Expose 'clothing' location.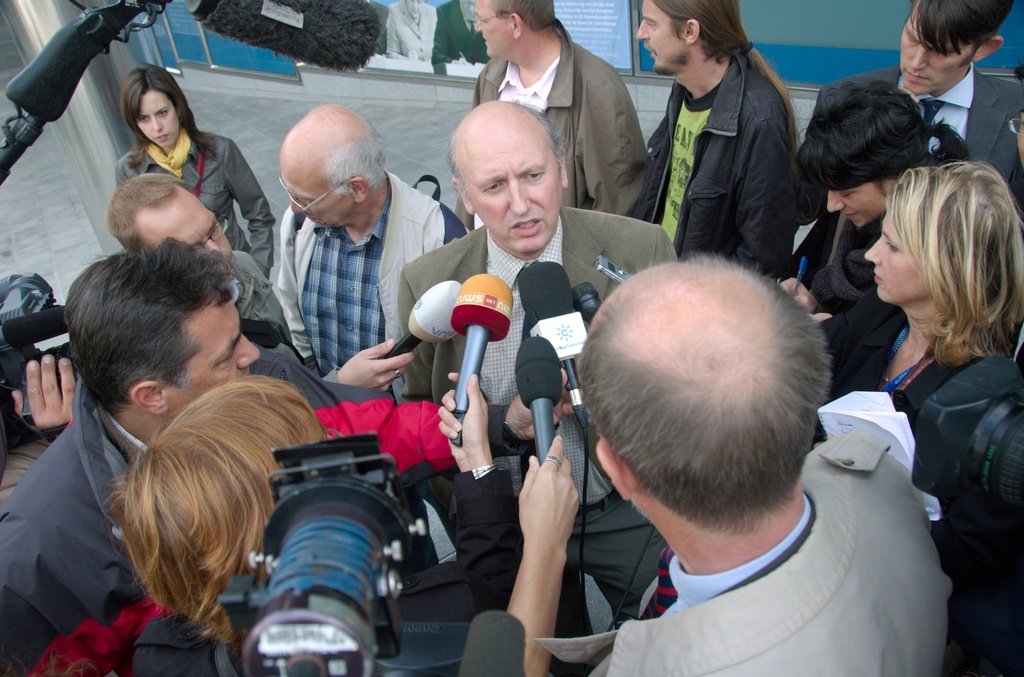
Exposed at select_region(279, 171, 468, 400).
